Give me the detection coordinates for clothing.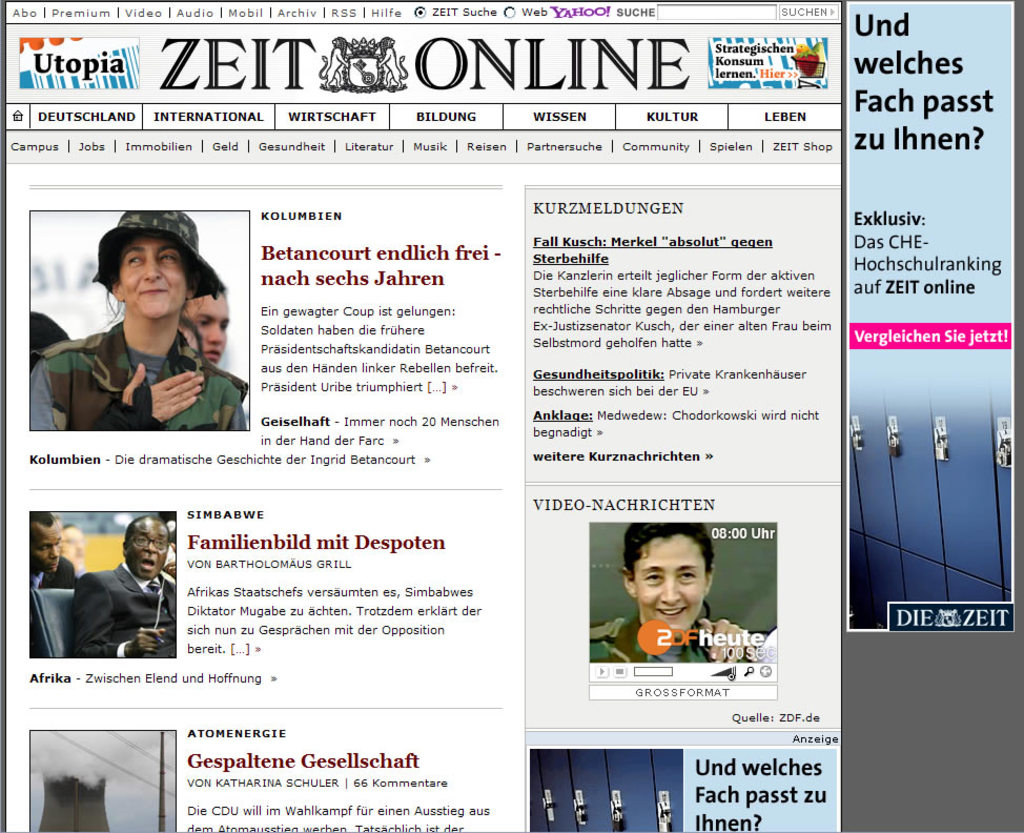
{"x1": 27, "y1": 318, "x2": 249, "y2": 431}.
